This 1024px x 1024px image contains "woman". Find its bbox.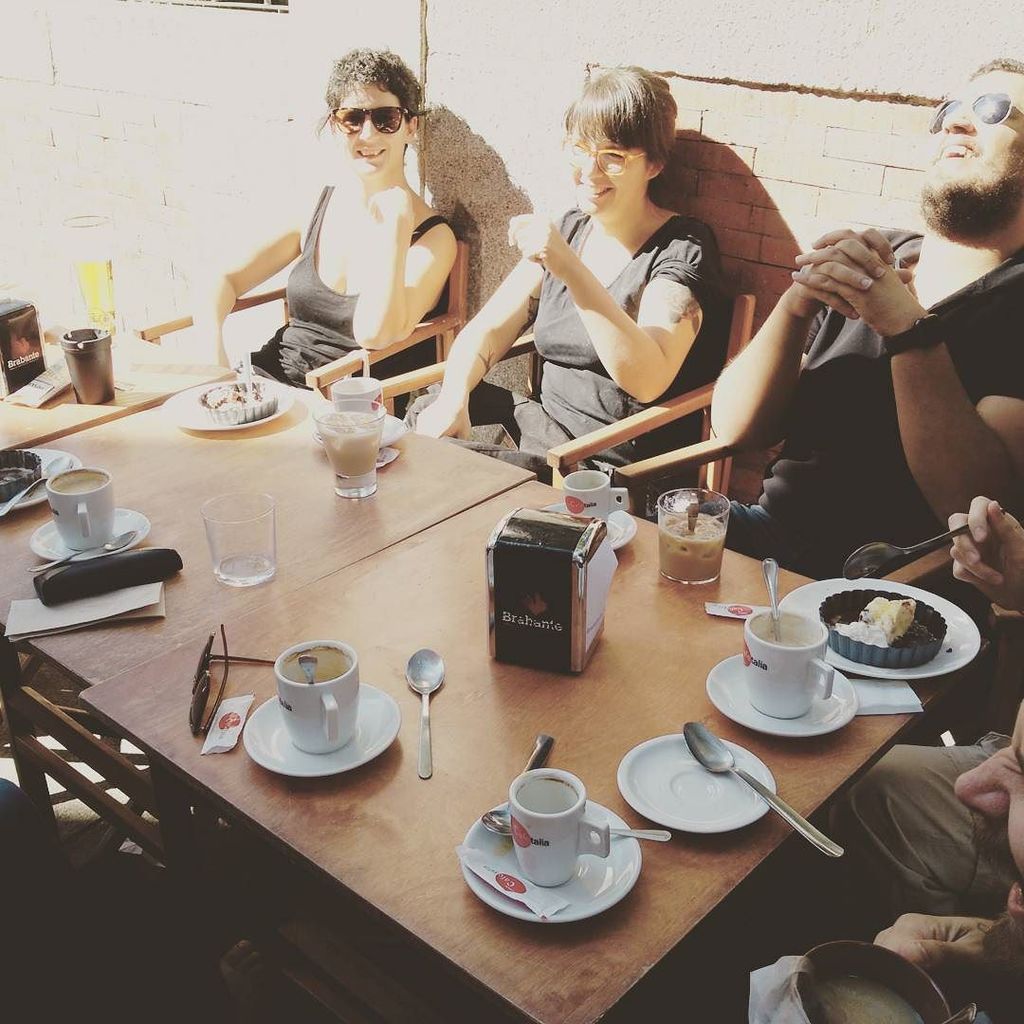
<bbox>218, 51, 544, 410</bbox>.
